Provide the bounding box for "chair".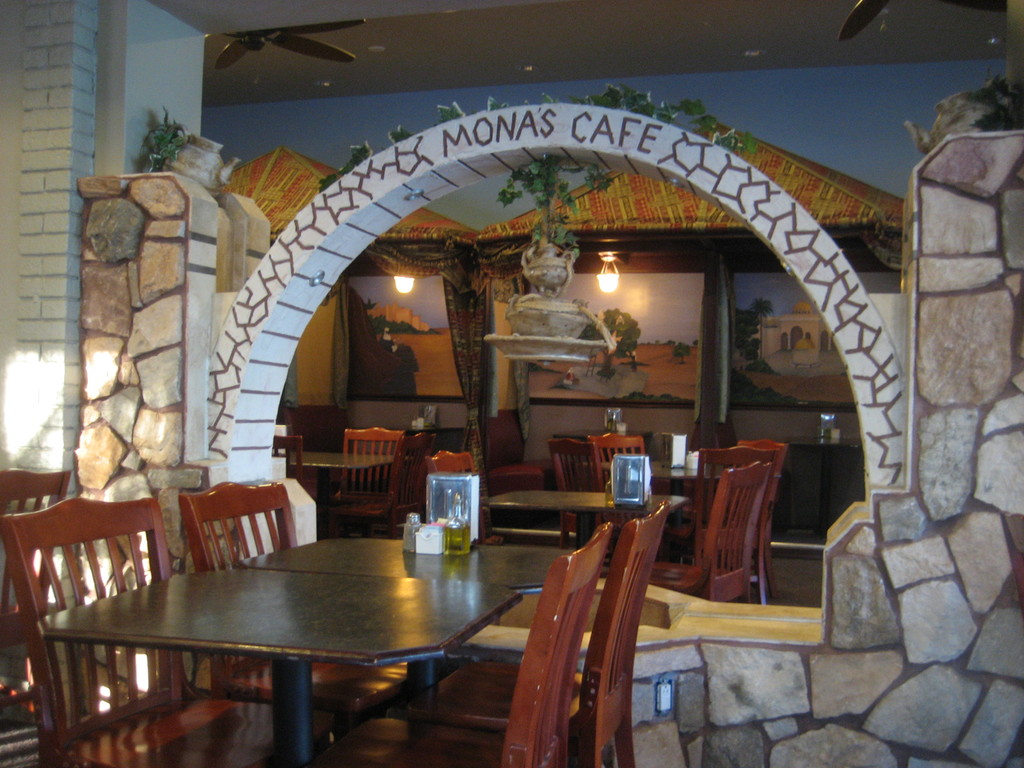
bbox=(342, 422, 406, 507).
